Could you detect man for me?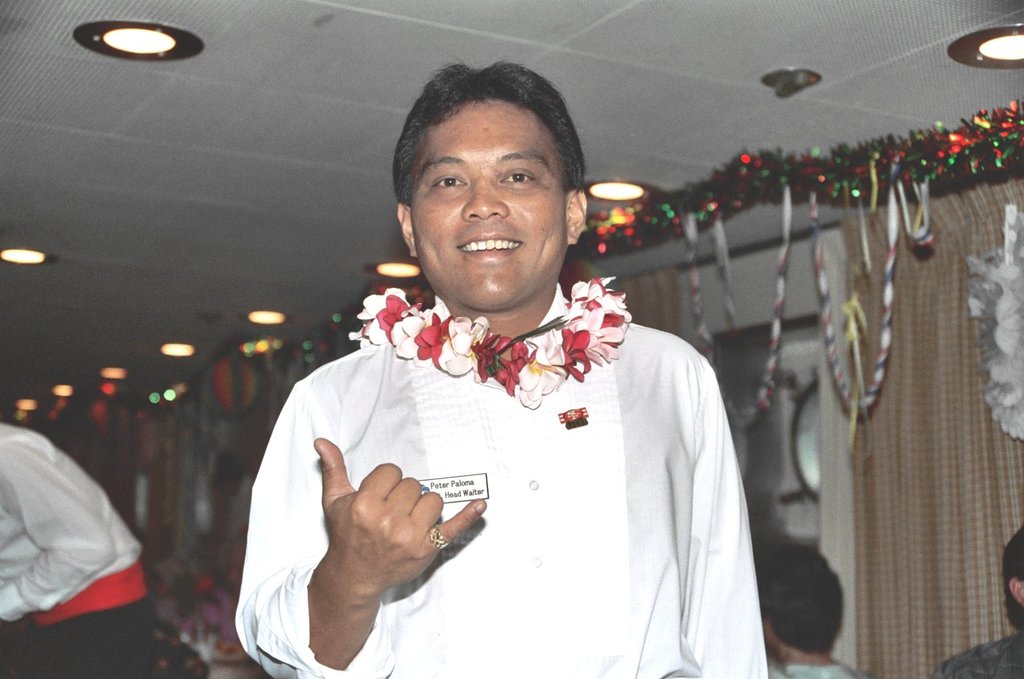
Detection result: crop(931, 528, 1023, 678).
